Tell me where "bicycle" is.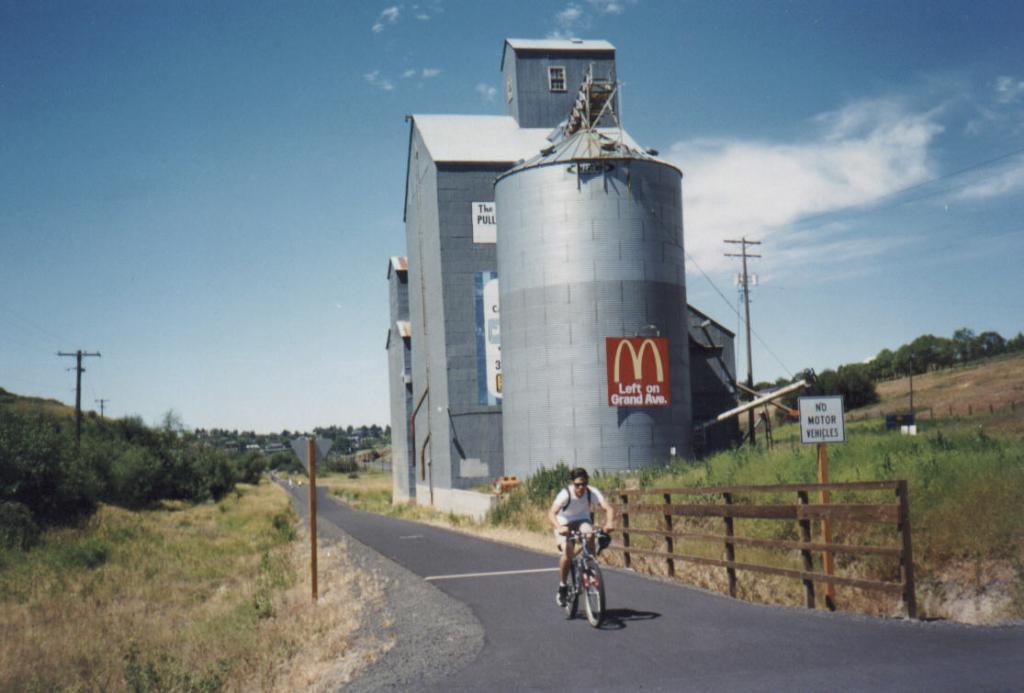
"bicycle" is at (x1=560, y1=526, x2=623, y2=631).
